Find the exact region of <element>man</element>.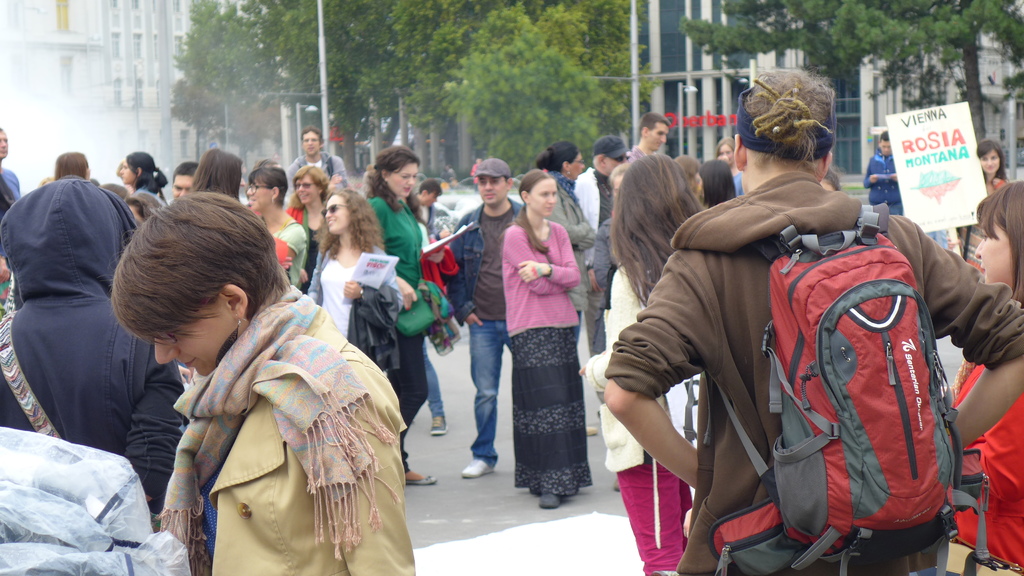
Exact region: [441, 156, 522, 480].
